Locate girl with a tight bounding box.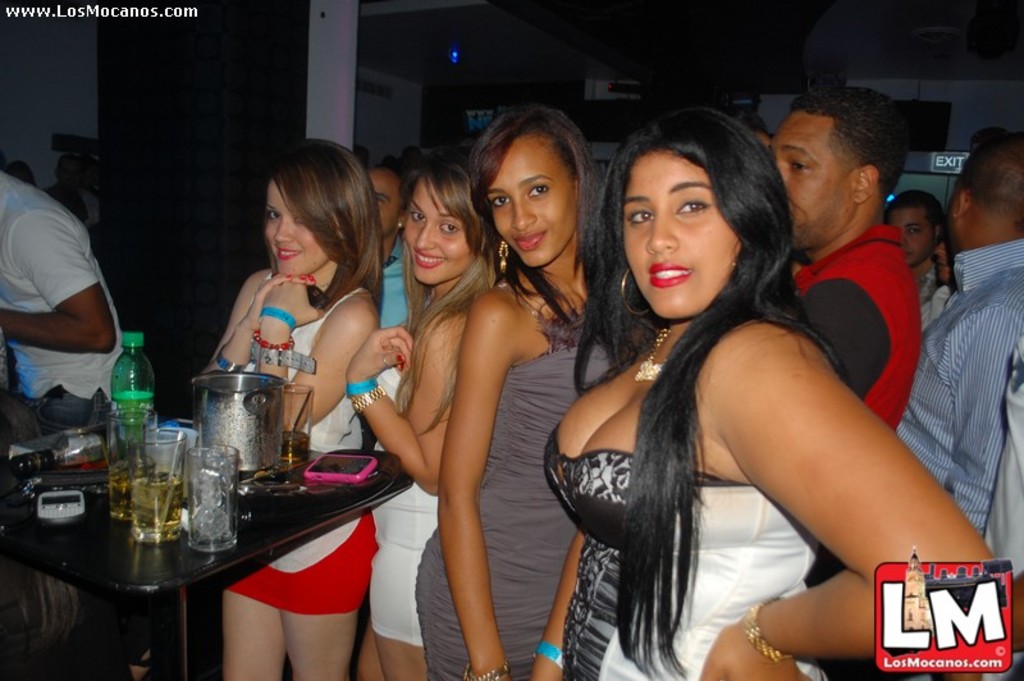
bbox(337, 166, 508, 680).
